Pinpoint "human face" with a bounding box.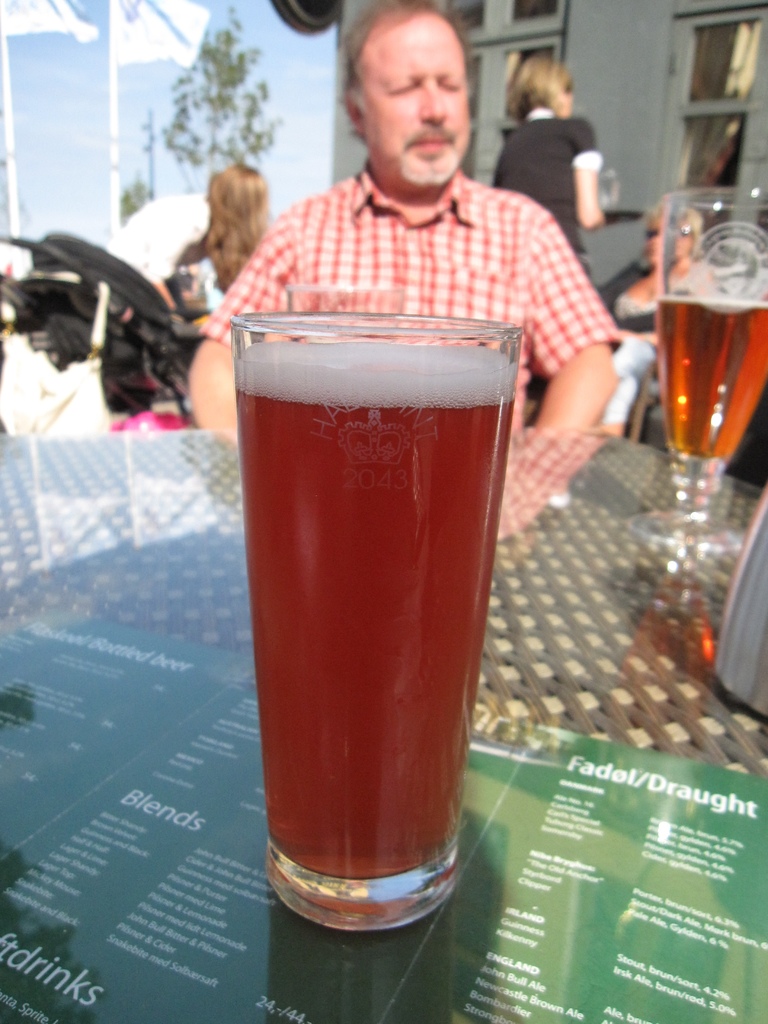
<box>353,6,465,185</box>.
